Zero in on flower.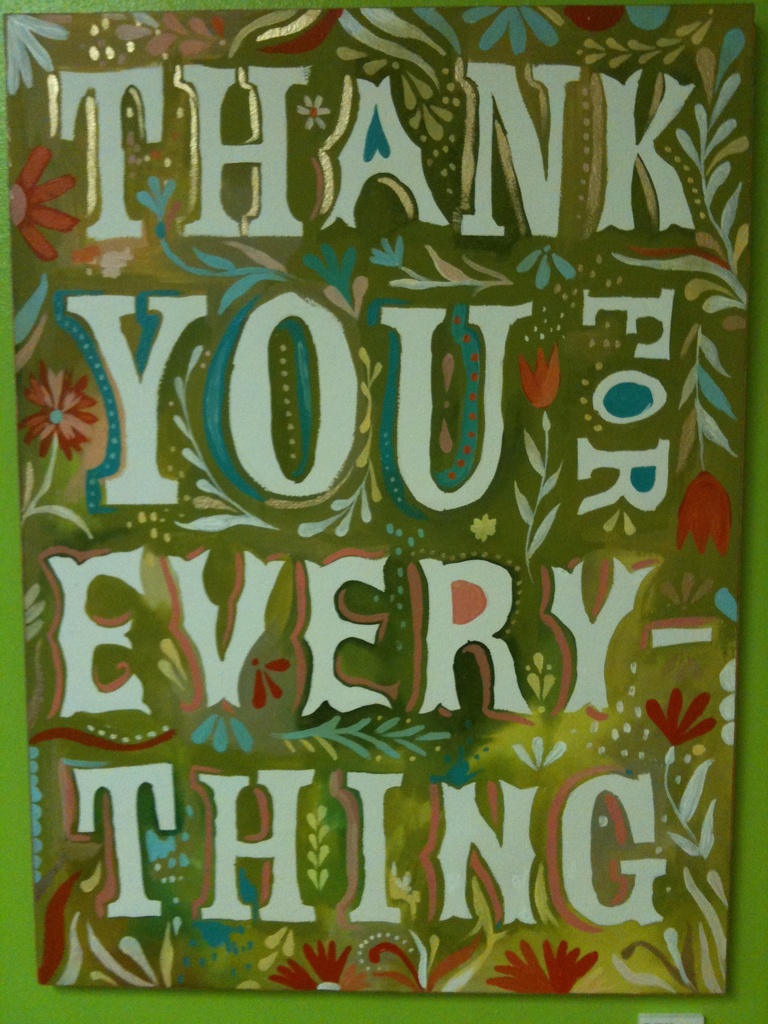
Zeroed in: box=[642, 686, 726, 749].
